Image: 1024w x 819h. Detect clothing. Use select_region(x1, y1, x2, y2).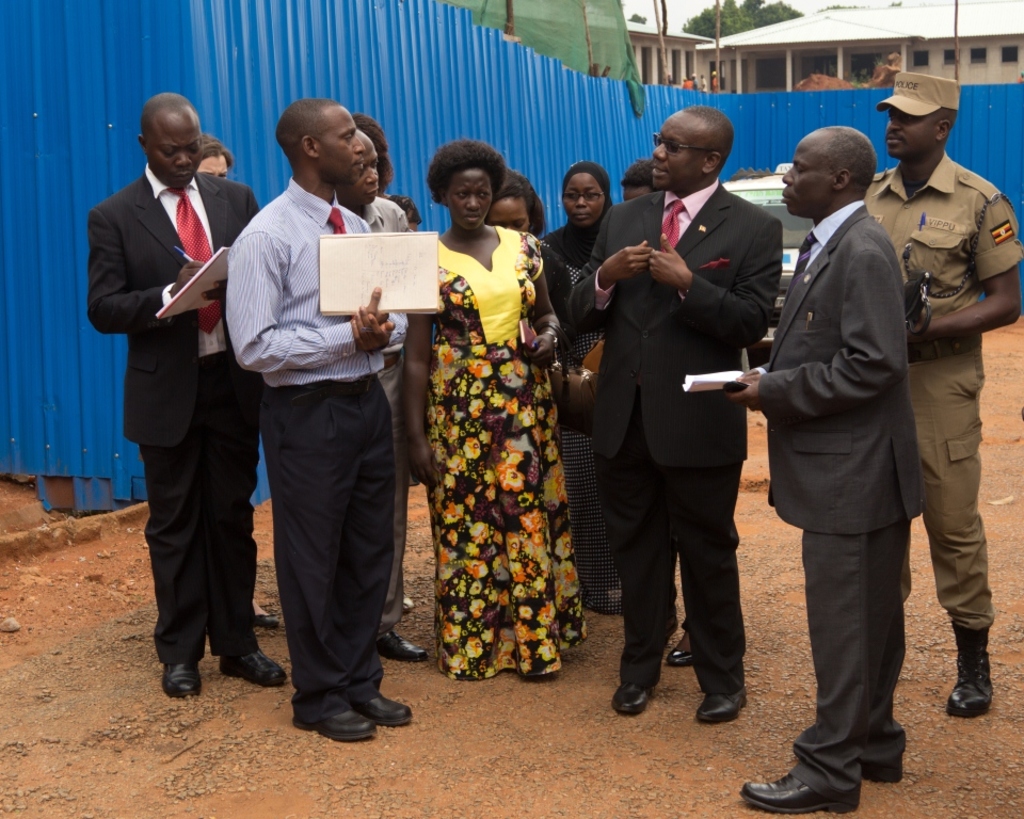
select_region(570, 166, 789, 696).
